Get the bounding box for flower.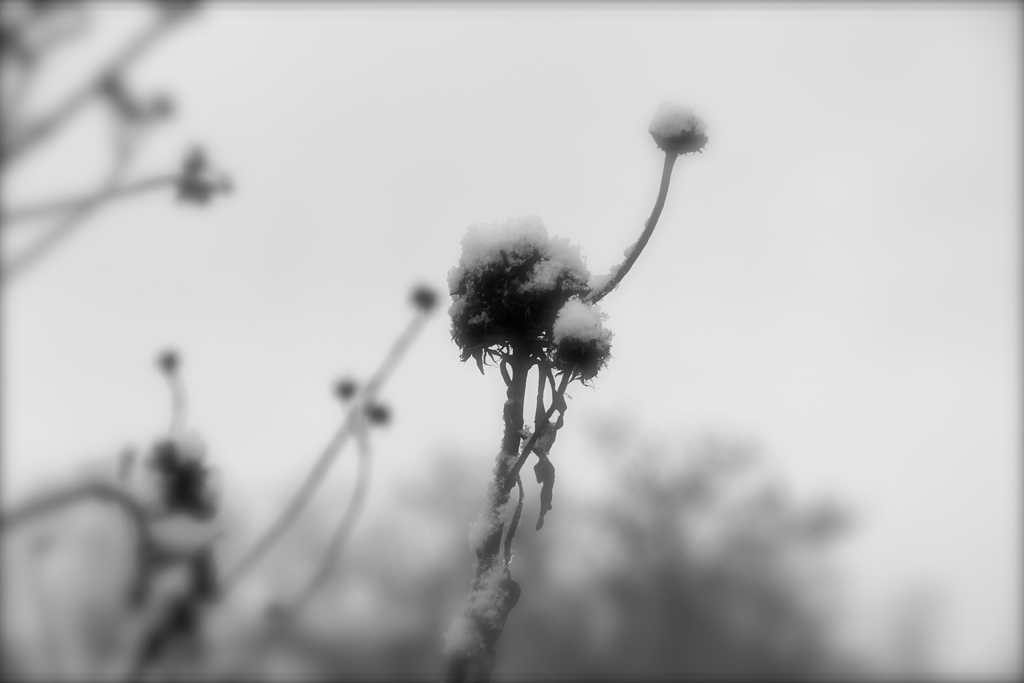
left=445, top=217, right=612, bottom=381.
